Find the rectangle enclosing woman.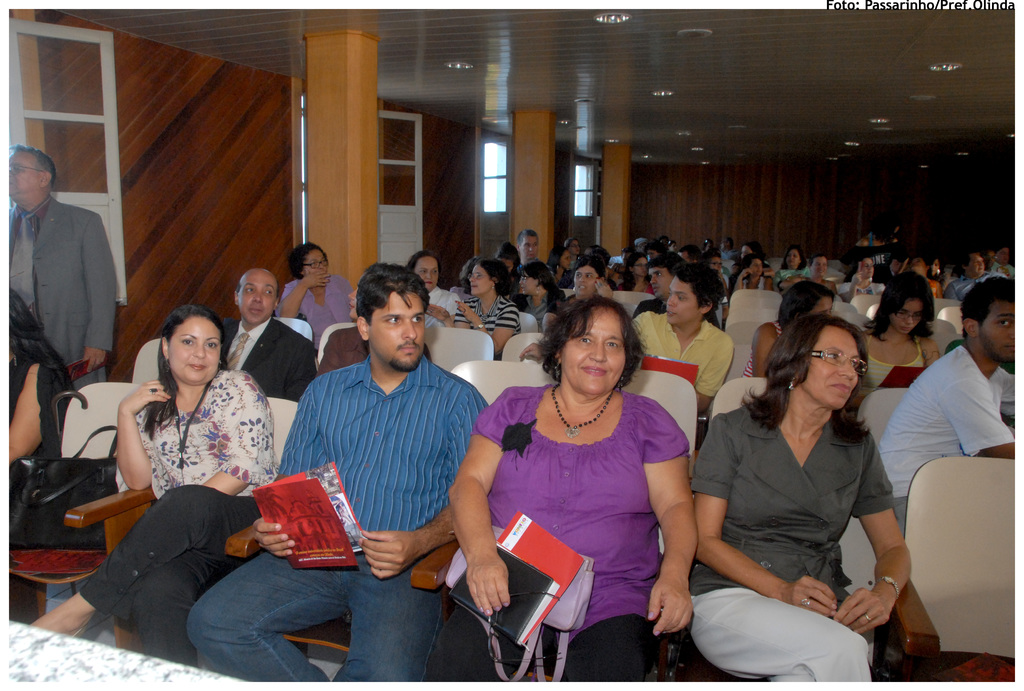
pyautogui.locateOnScreen(513, 253, 566, 320).
